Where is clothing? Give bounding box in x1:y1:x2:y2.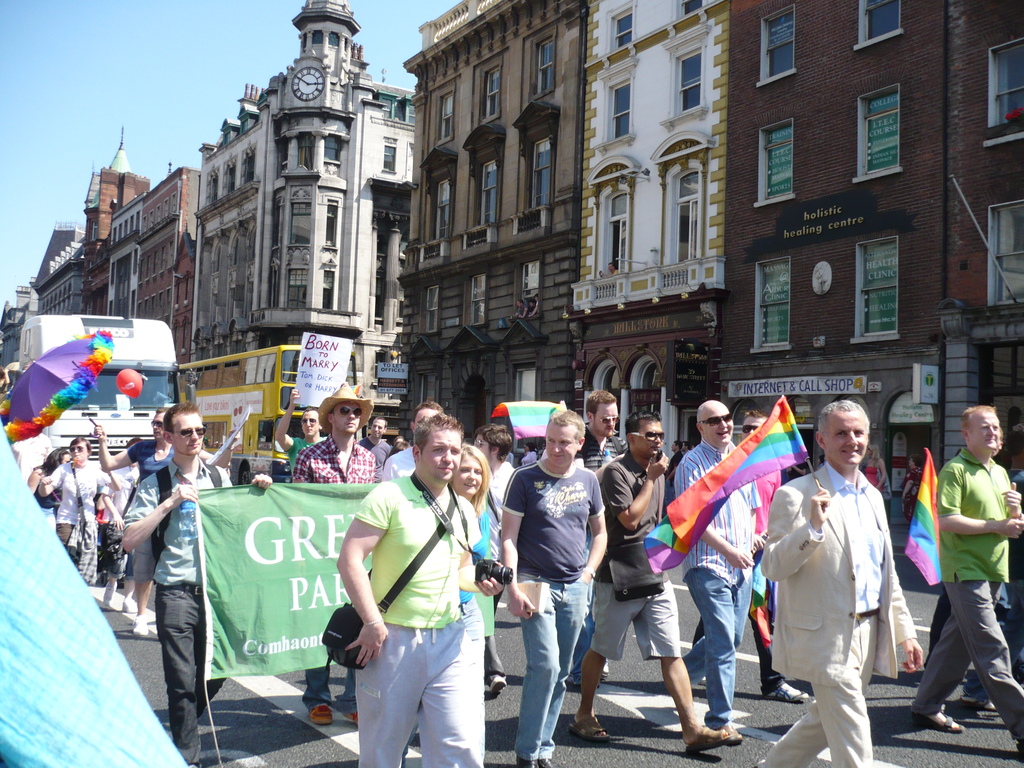
127:543:154:581.
